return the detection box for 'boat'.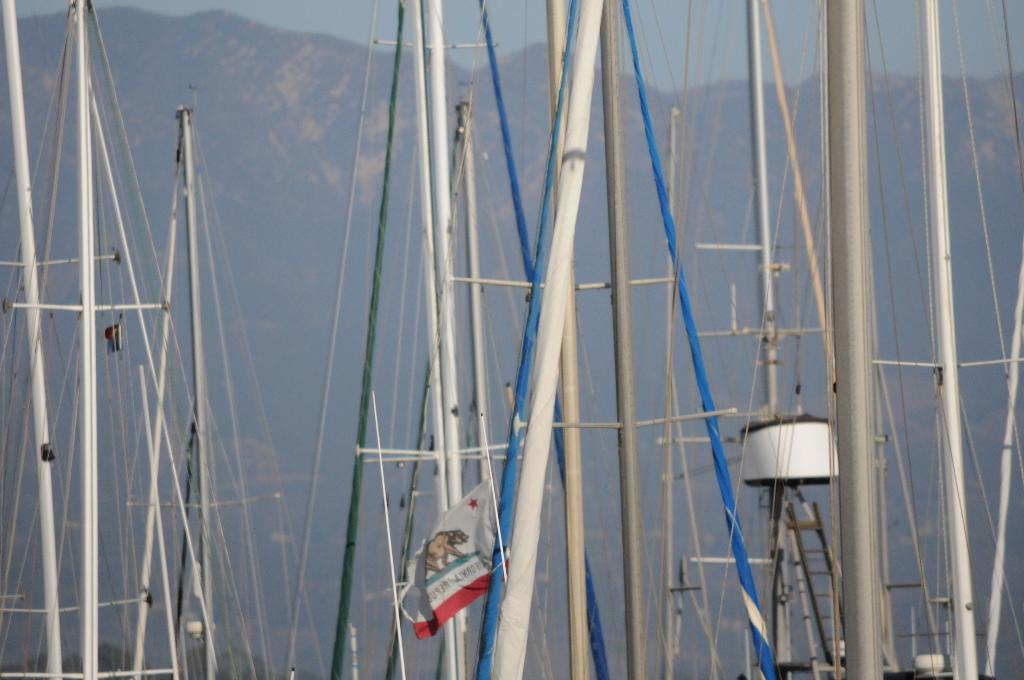
{"x1": 0, "y1": 0, "x2": 203, "y2": 679}.
